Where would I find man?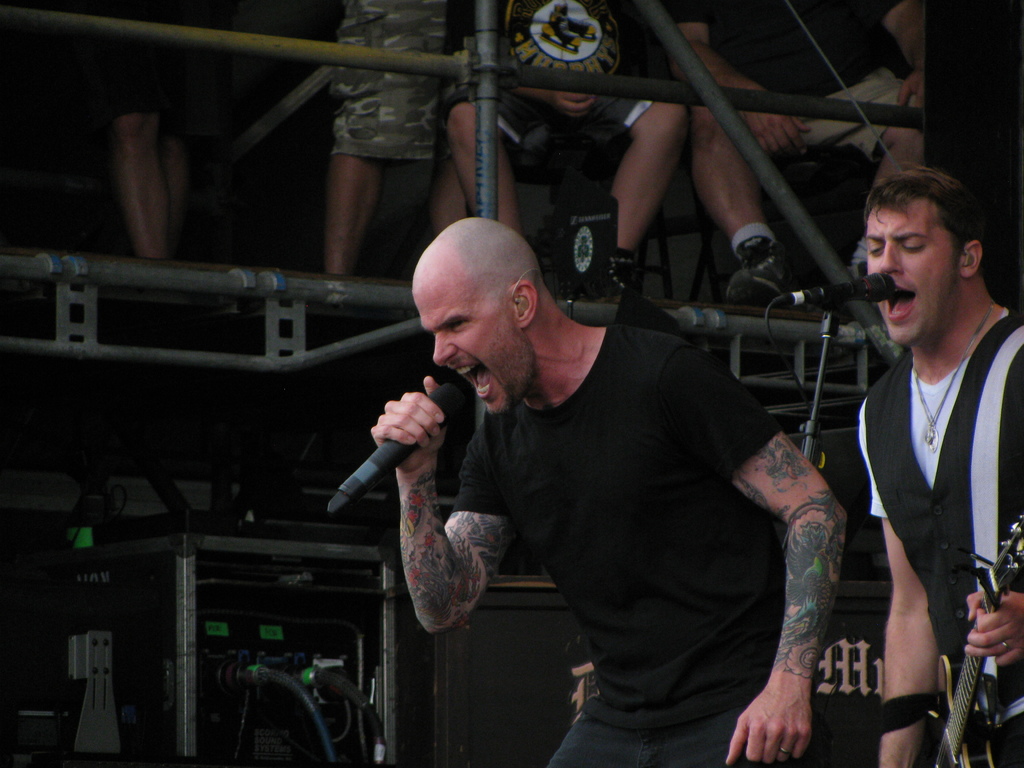
At {"left": 93, "top": 0, "right": 202, "bottom": 261}.
